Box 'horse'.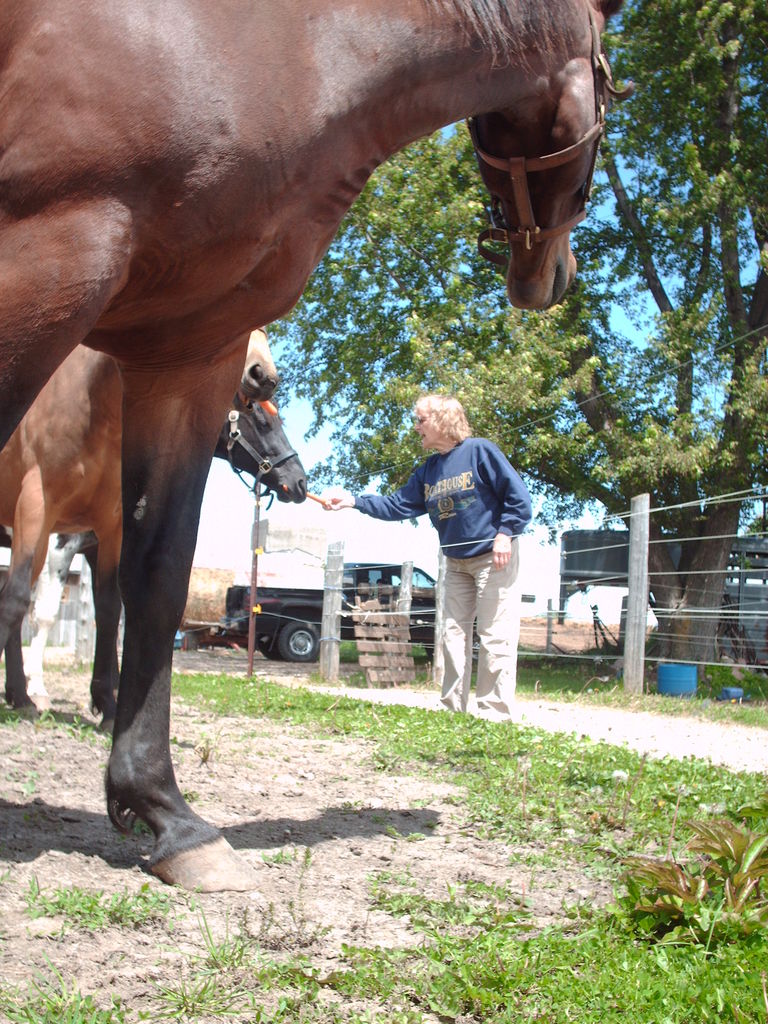
[left=0, top=394, right=310, bottom=712].
